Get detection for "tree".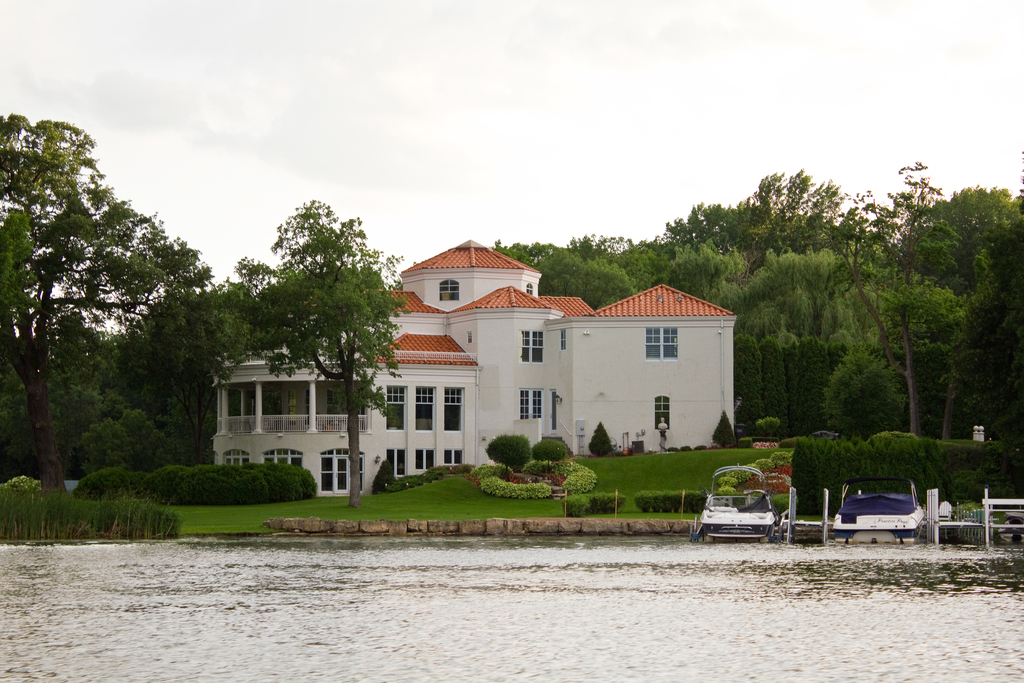
Detection: Rect(935, 257, 1023, 409).
